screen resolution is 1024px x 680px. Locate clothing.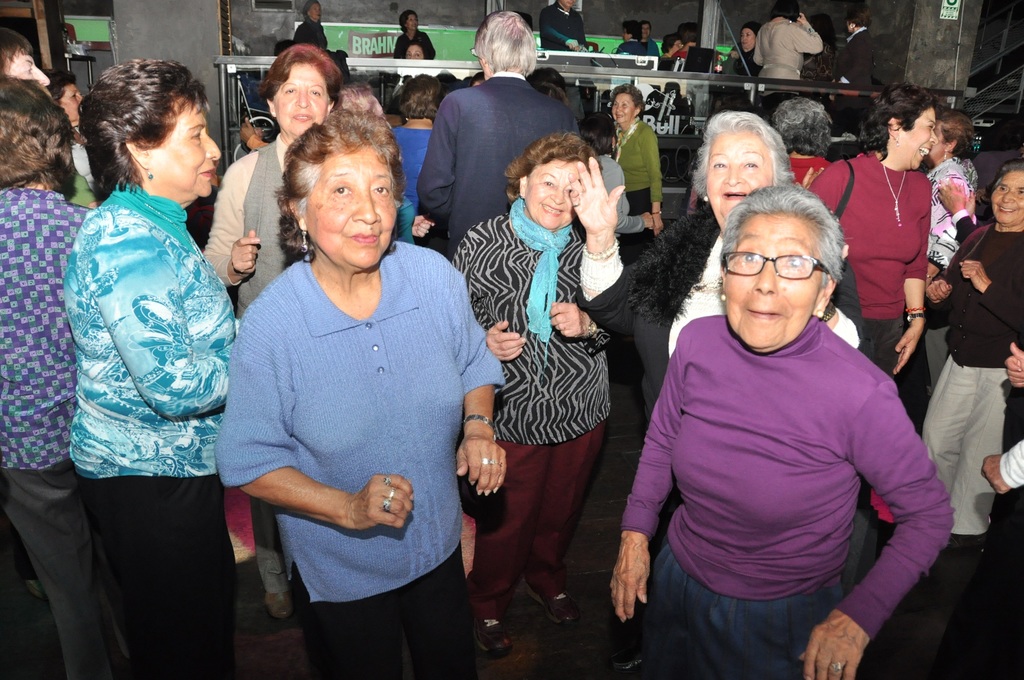
crop(640, 40, 660, 57).
